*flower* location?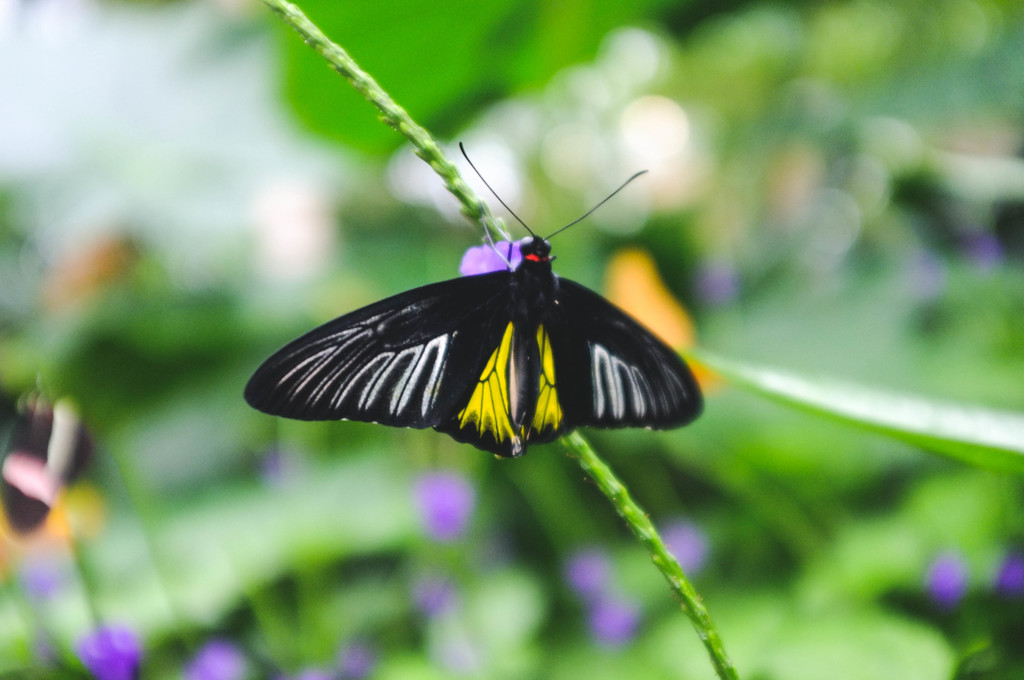
Rect(589, 601, 636, 647)
